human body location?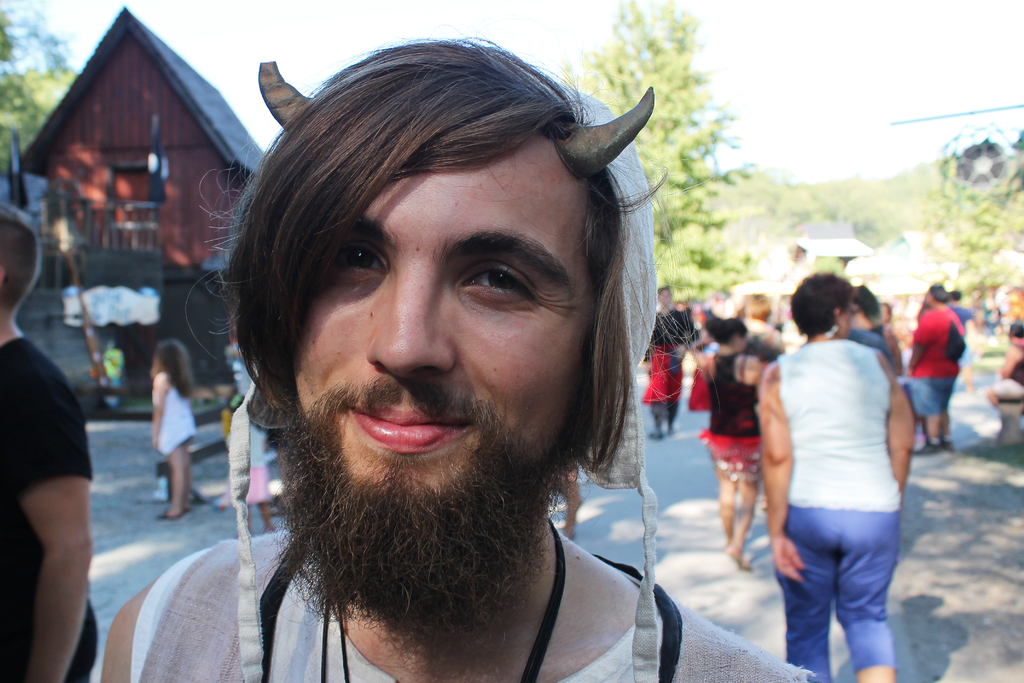
{"x1": 150, "y1": 329, "x2": 204, "y2": 518}
